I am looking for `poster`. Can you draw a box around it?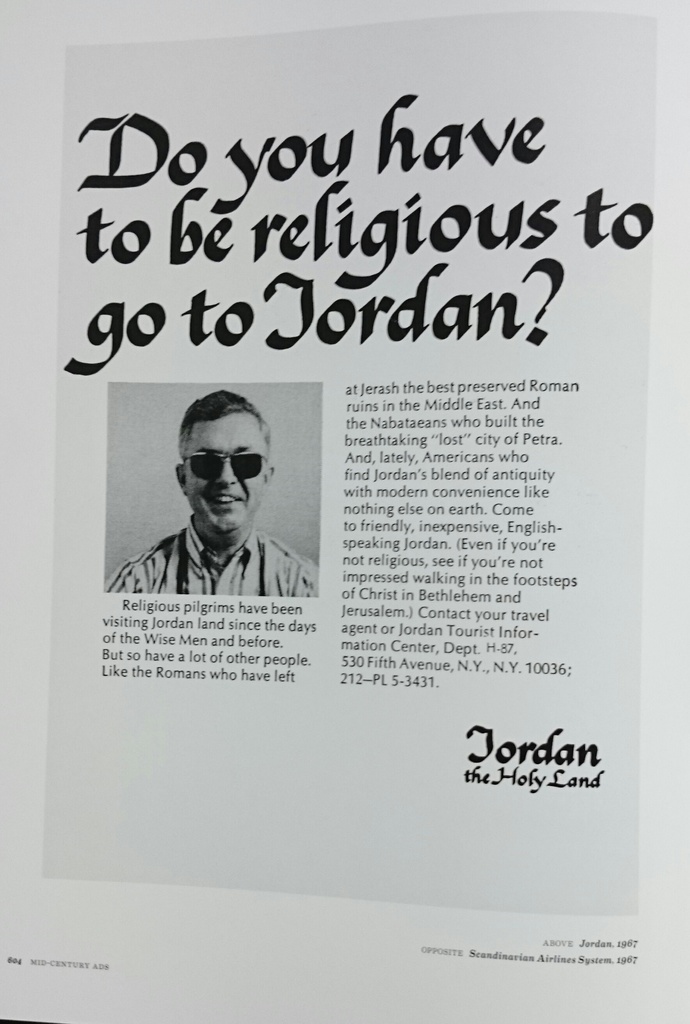
Sure, the bounding box is {"left": 0, "top": 4, "right": 689, "bottom": 1023}.
